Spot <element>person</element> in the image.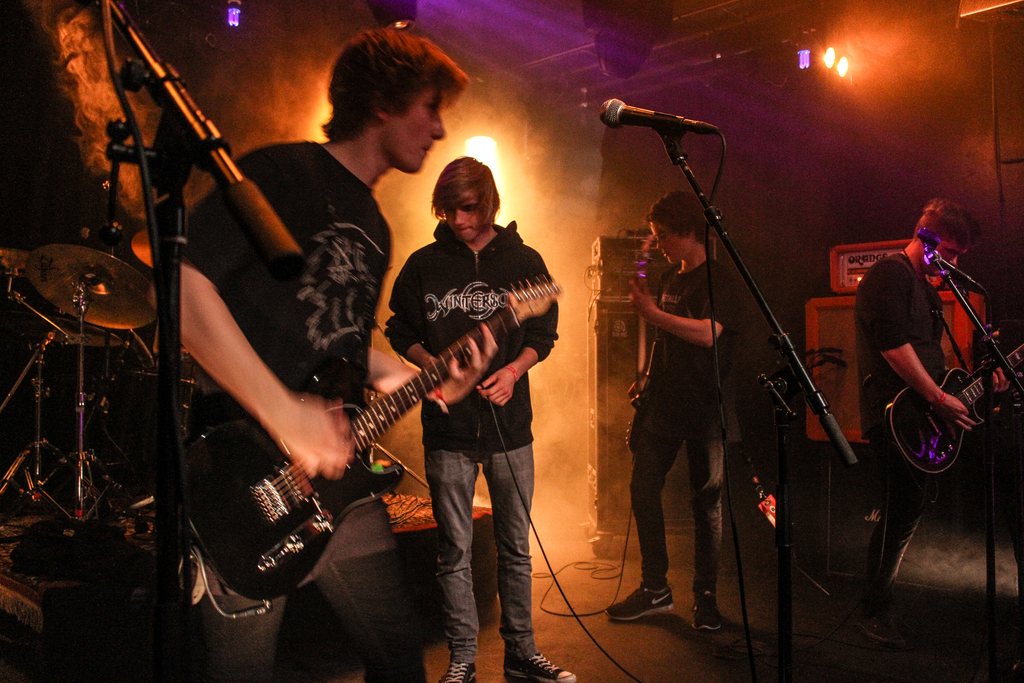
<element>person</element> found at 607:192:738:633.
